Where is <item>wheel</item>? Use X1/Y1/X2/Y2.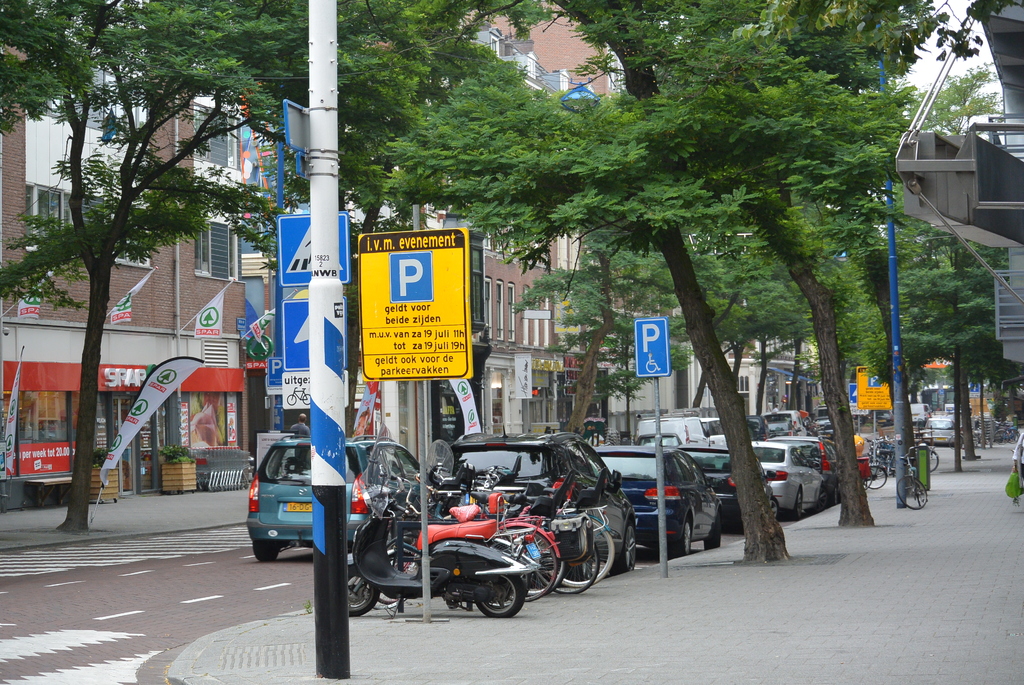
676/517/692/557.
